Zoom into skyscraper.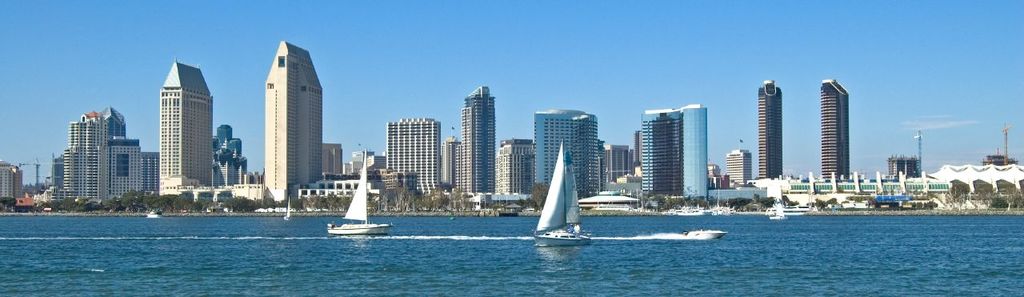
Zoom target: 816:79:852:183.
